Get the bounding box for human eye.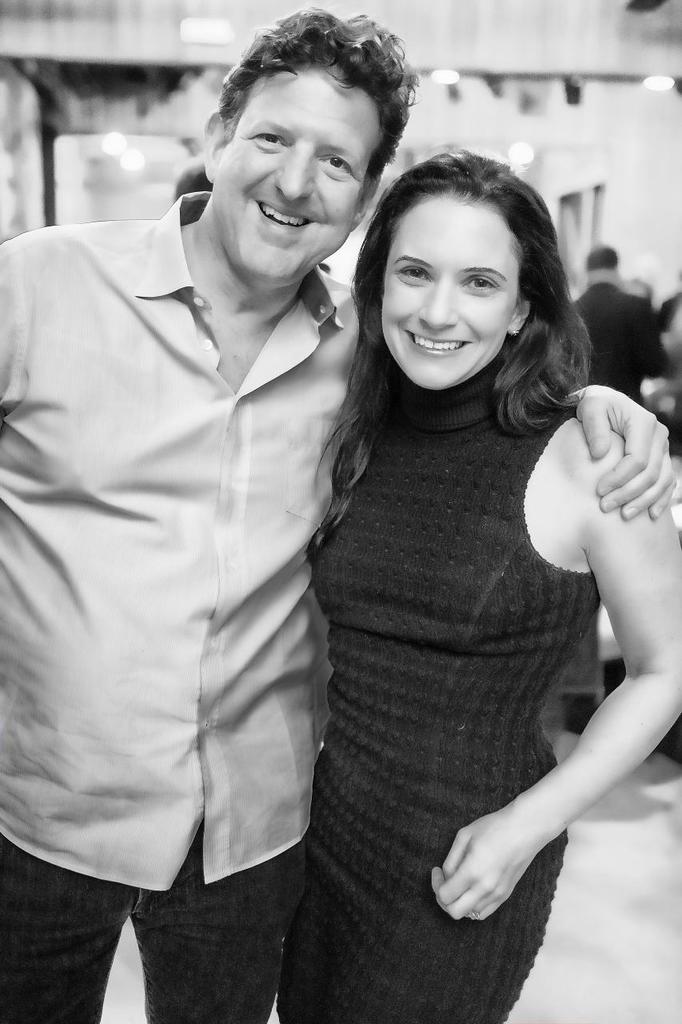
[320, 154, 352, 174].
